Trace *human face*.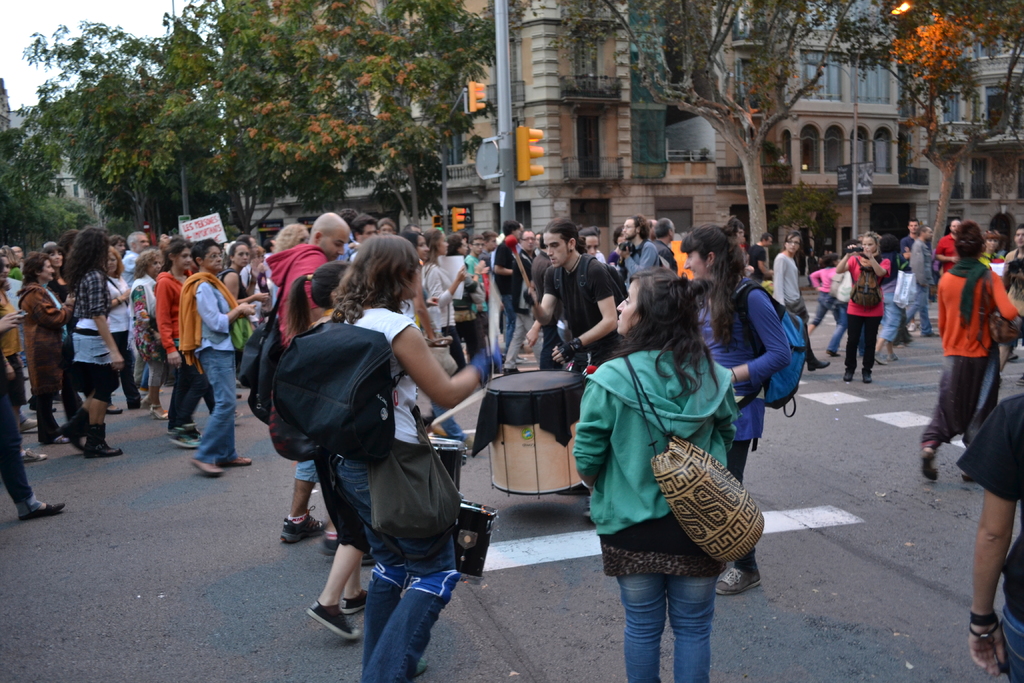
Traced to 586:226:601:258.
